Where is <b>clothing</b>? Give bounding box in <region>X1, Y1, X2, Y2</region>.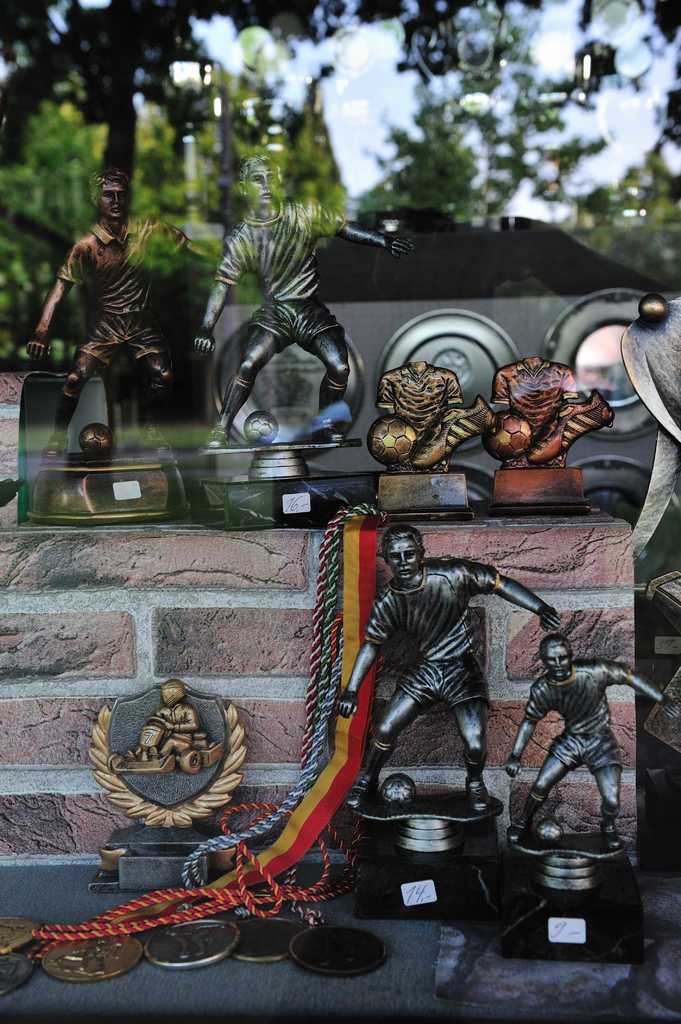
<region>355, 516, 545, 823</region>.
